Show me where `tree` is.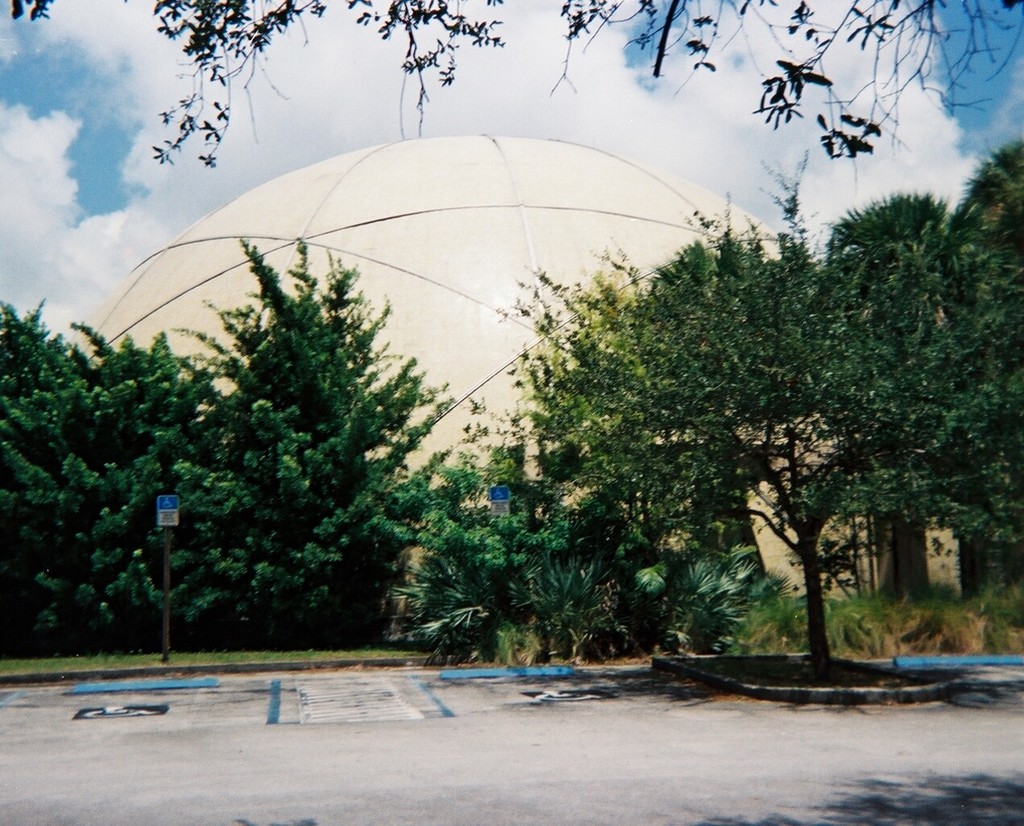
`tree` is at [x1=573, y1=241, x2=1021, y2=668].
